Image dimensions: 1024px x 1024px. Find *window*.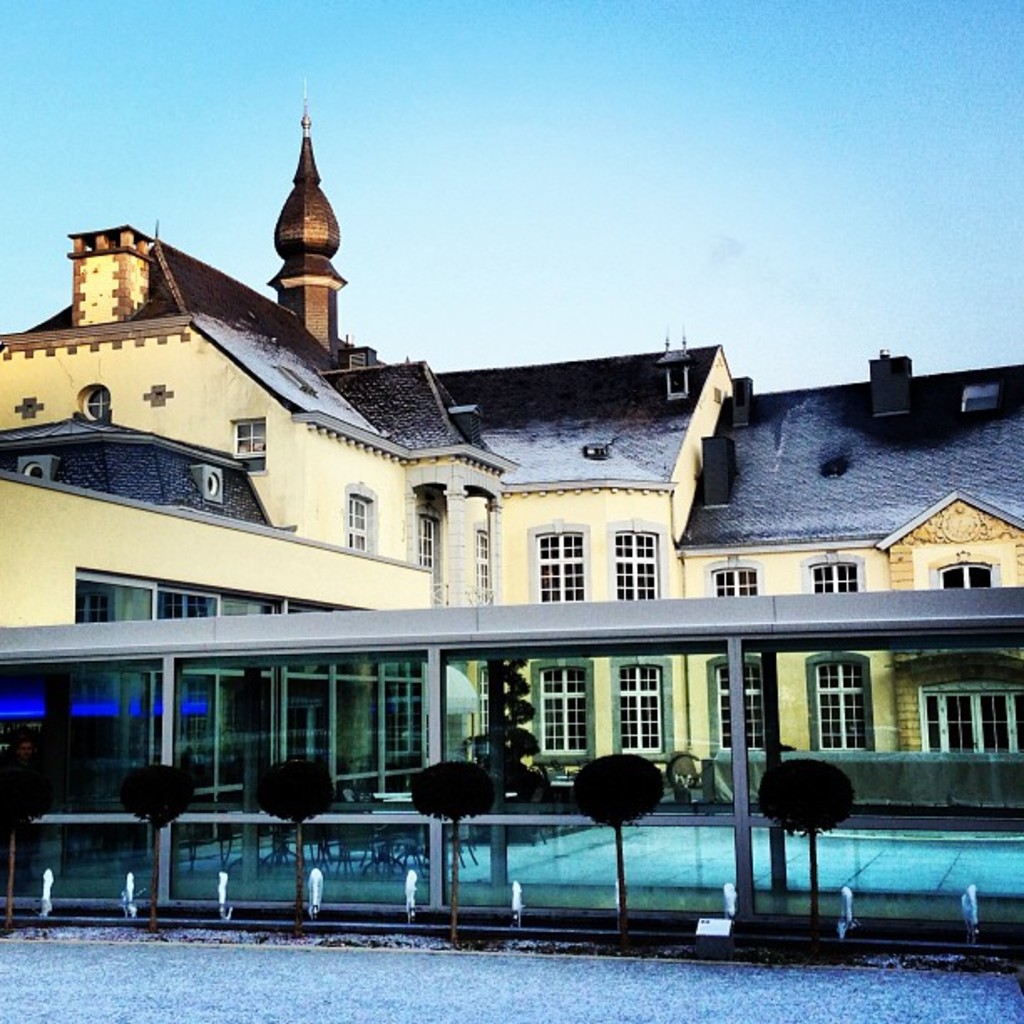
(left=609, top=524, right=668, bottom=599).
